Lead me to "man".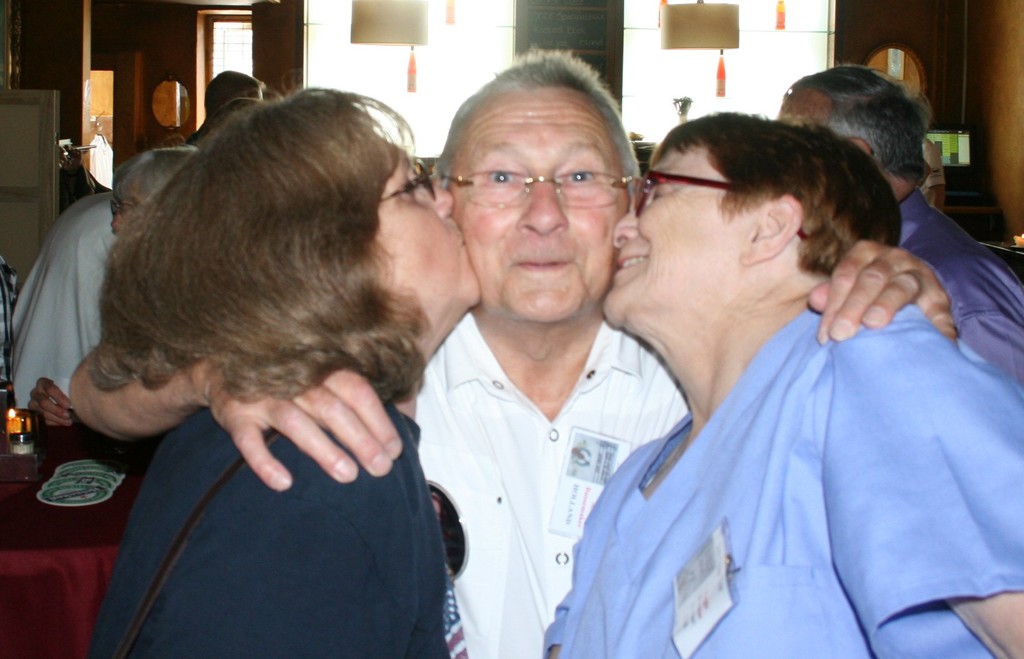
Lead to <bbox>110, 144, 191, 240</bbox>.
